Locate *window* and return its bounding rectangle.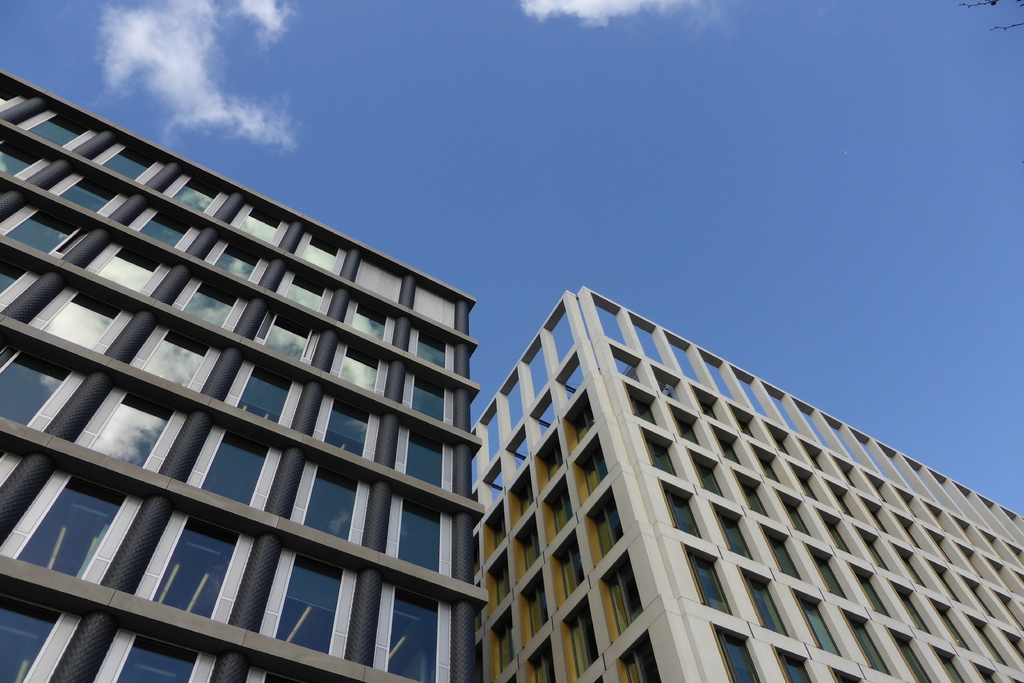
[579, 444, 612, 497].
